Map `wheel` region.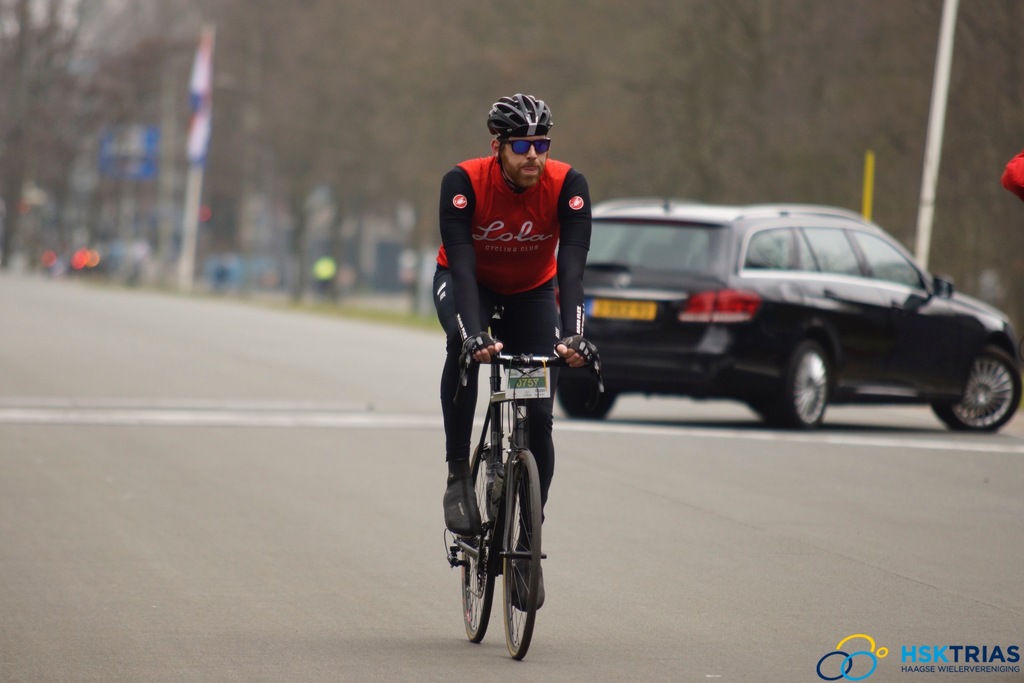
Mapped to BBox(499, 456, 540, 652).
